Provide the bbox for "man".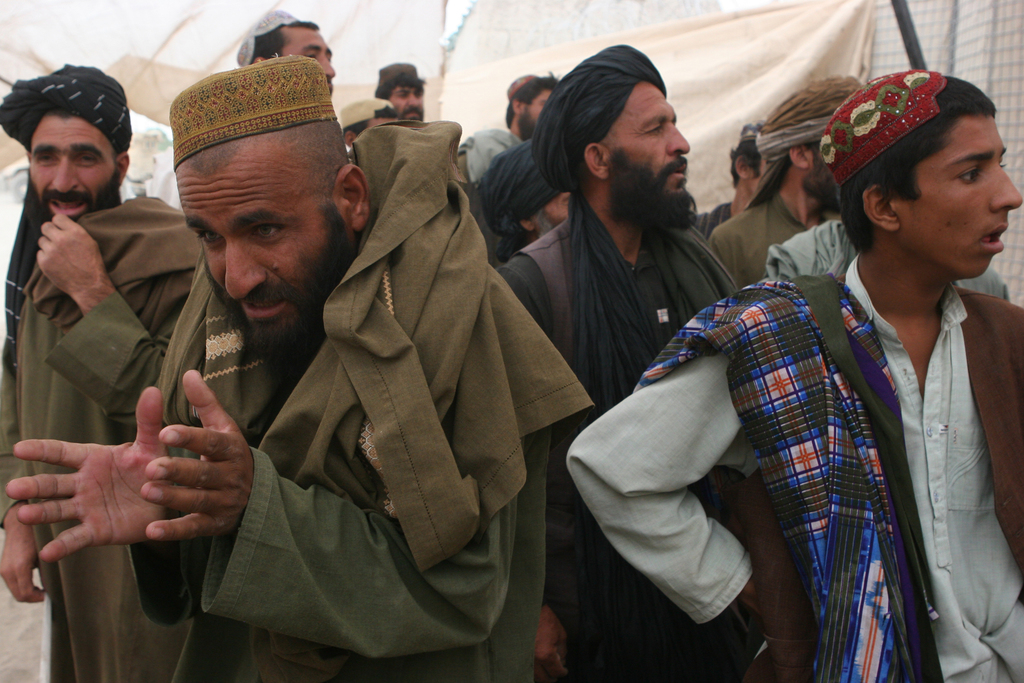
<bbox>708, 74, 862, 302</bbox>.
